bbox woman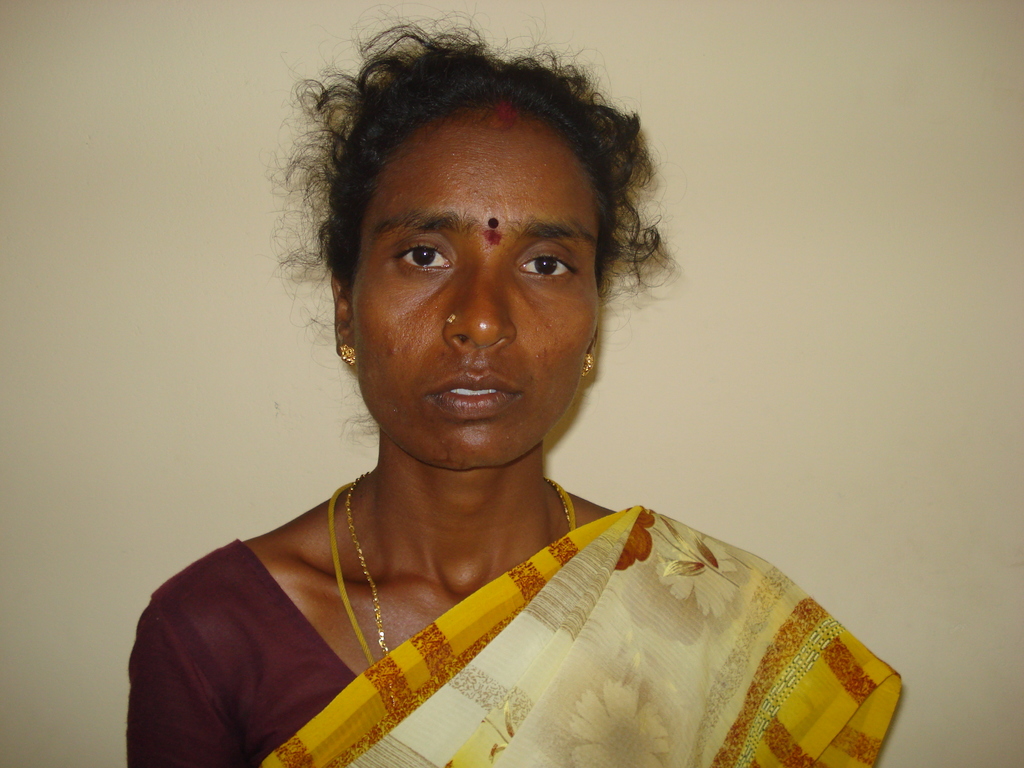
x1=123, y1=20, x2=873, y2=767
